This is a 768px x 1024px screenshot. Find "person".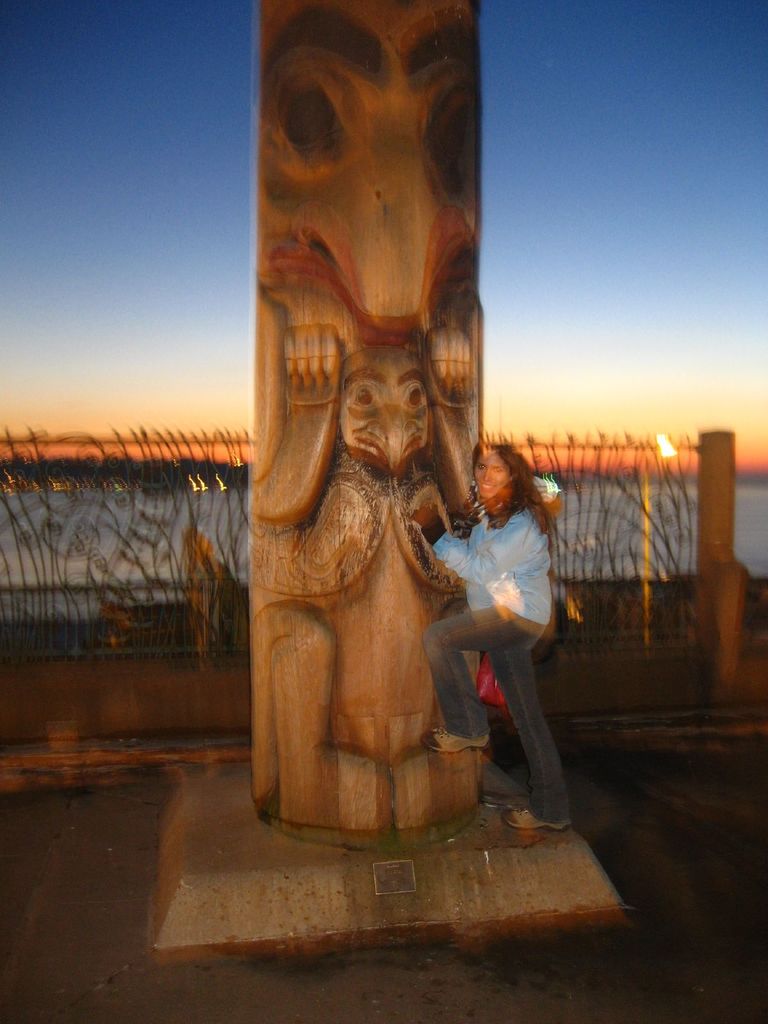
Bounding box: 420 436 577 834.
